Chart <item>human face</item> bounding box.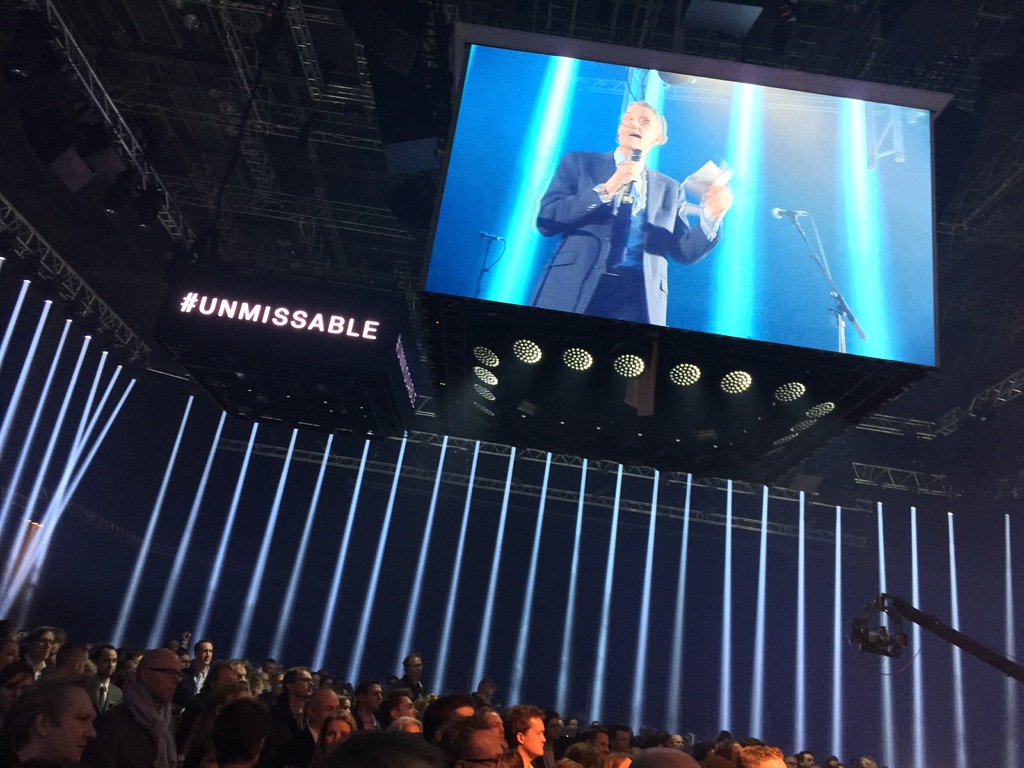
Charted: <bbox>327, 718, 348, 748</bbox>.
